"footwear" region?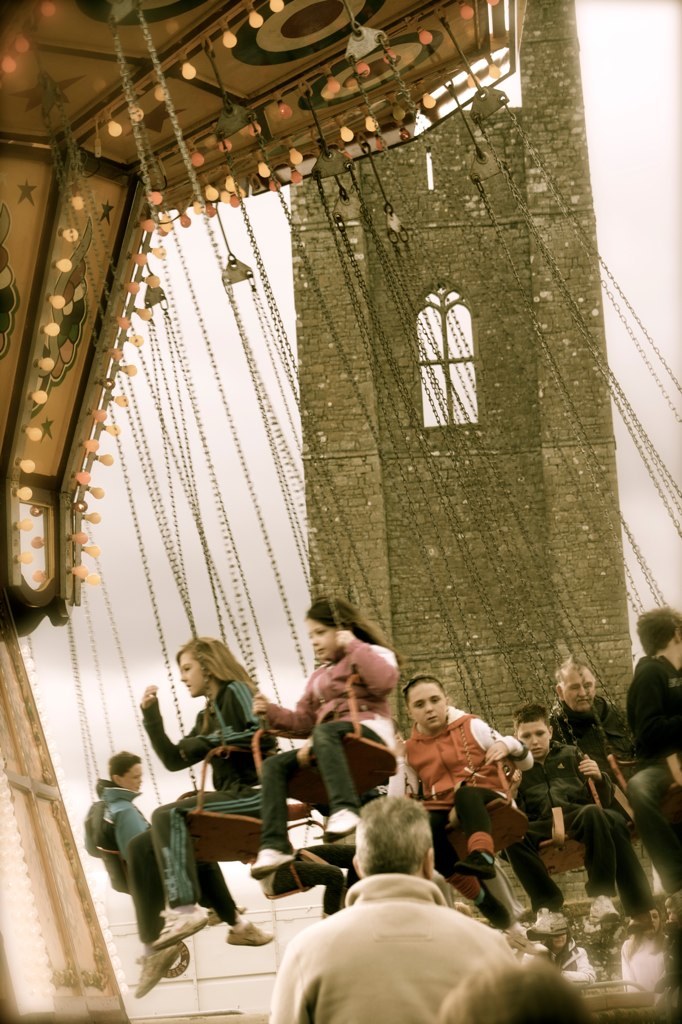
(x1=450, y1=850, x2=496, y2=880)
